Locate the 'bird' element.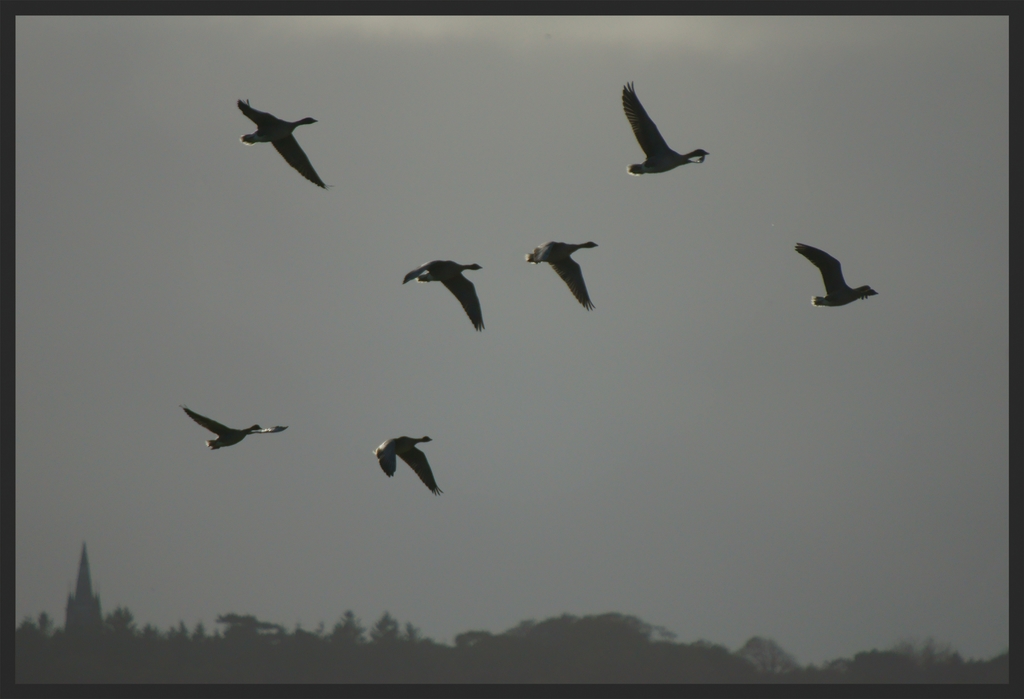
Element bbox: crop(178, 402, 285, 448).
